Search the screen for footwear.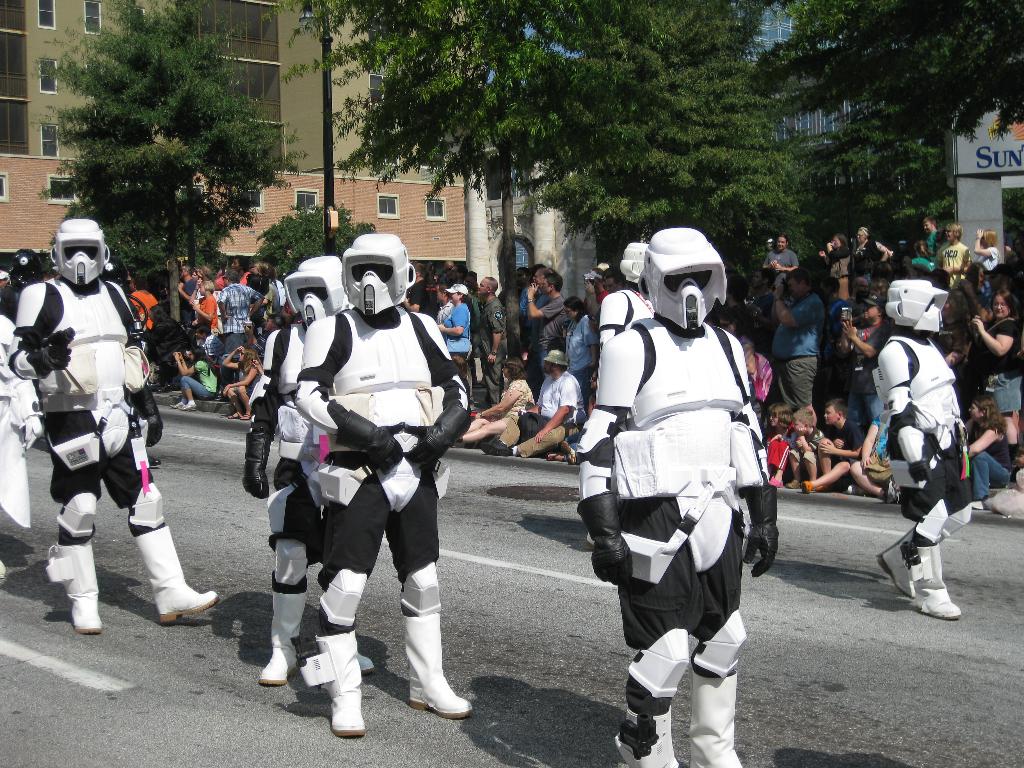
Found at <region>45, 538, 104, 636</region>.
